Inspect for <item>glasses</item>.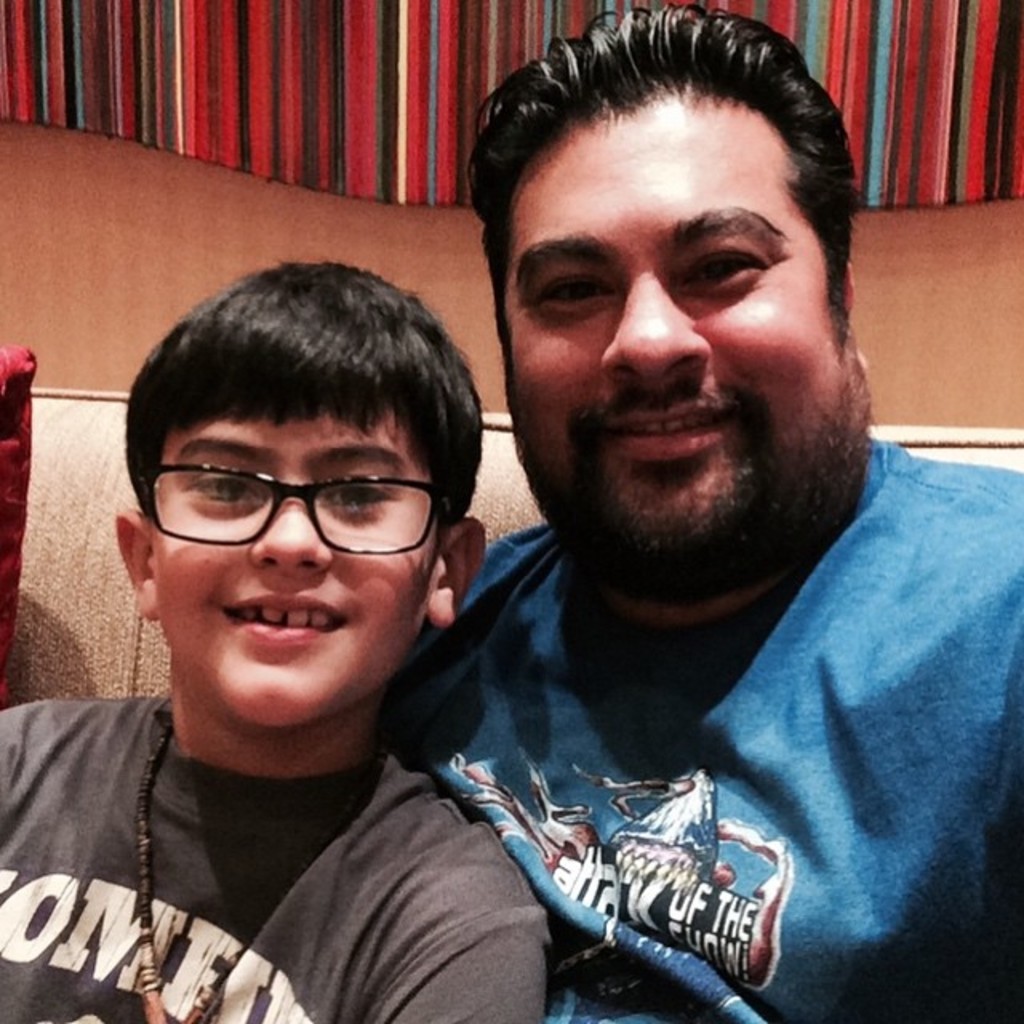
Inspection: left=109, top=454, right=440, bottom=578.
